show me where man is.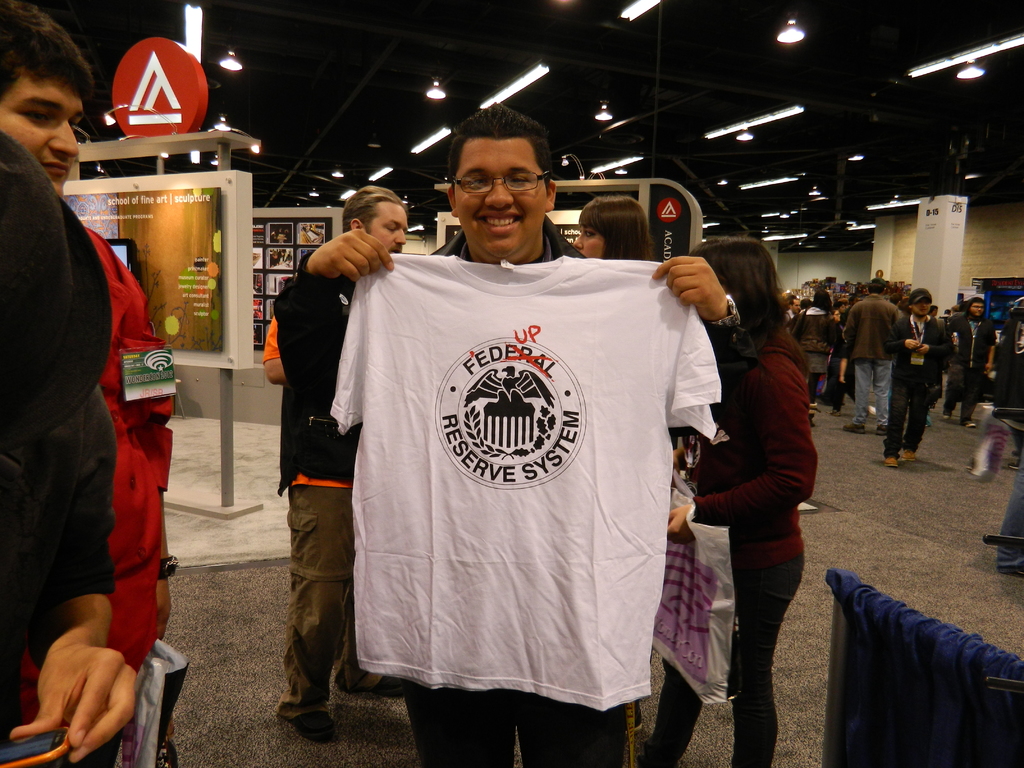
man is at (left=273, top=104, right=728, bottom=758).
